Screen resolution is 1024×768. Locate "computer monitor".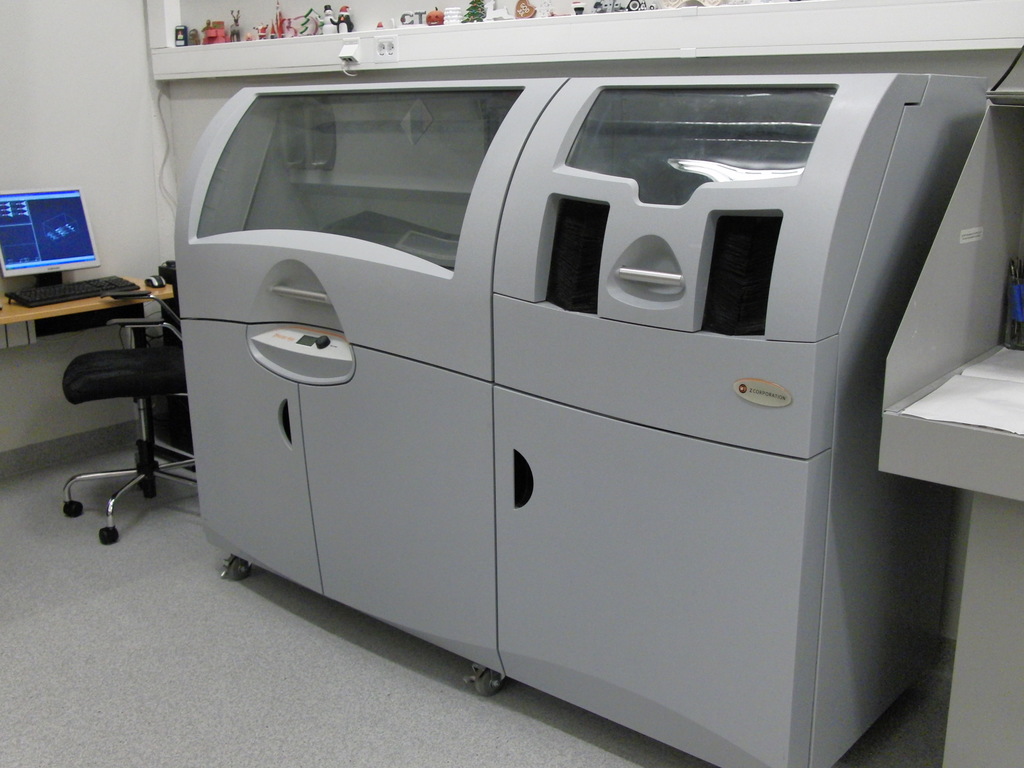
8 173 109 289.
